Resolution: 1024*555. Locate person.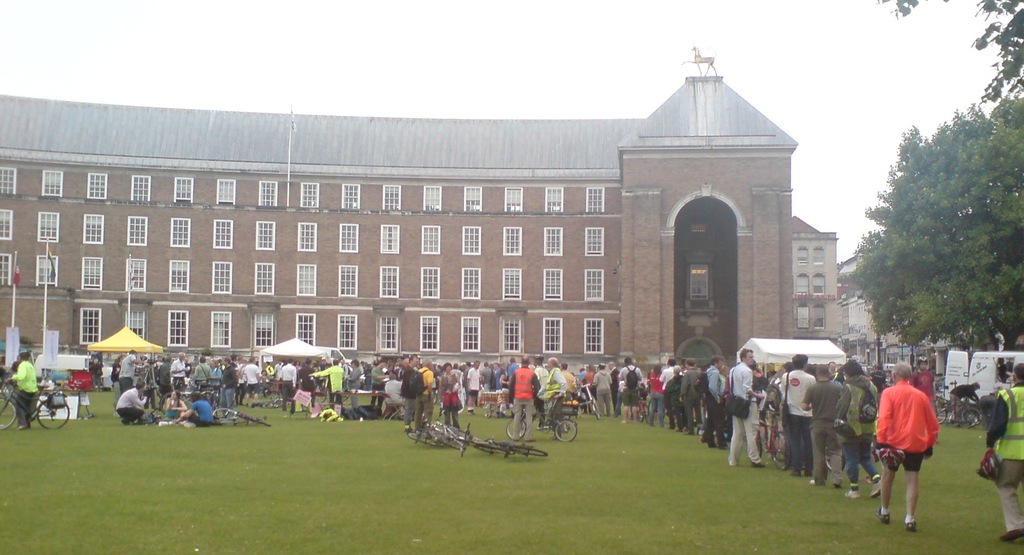
(left=10, top=348, right=38, bottom=431).
